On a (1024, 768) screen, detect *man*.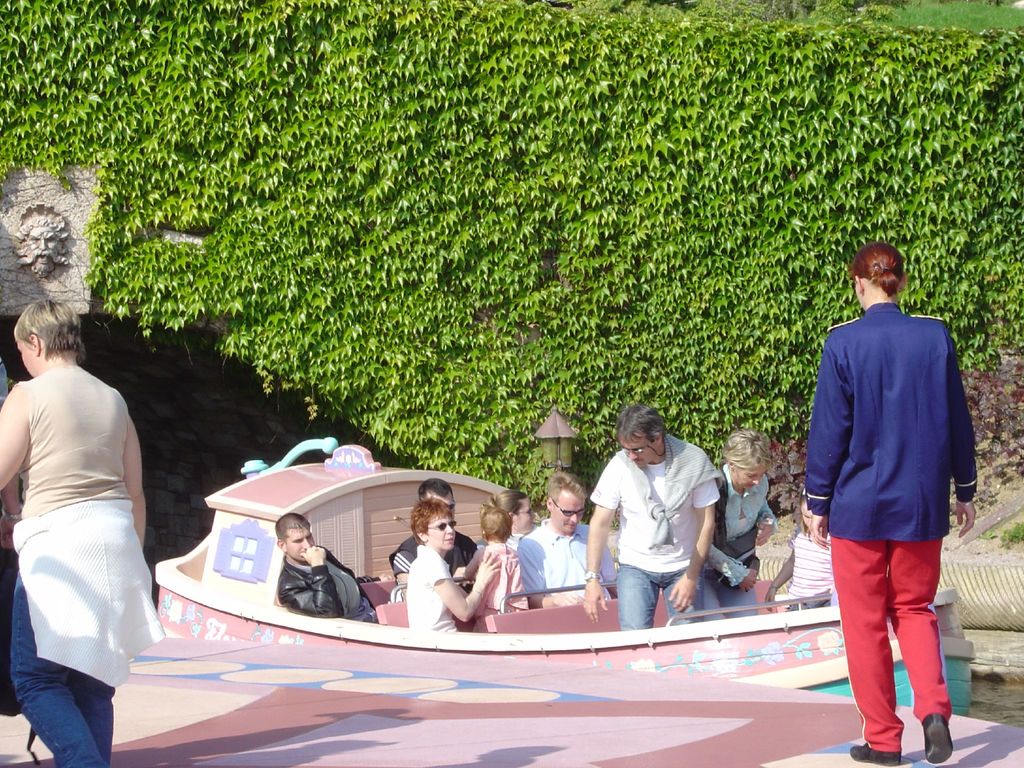
598,410,730,626.
